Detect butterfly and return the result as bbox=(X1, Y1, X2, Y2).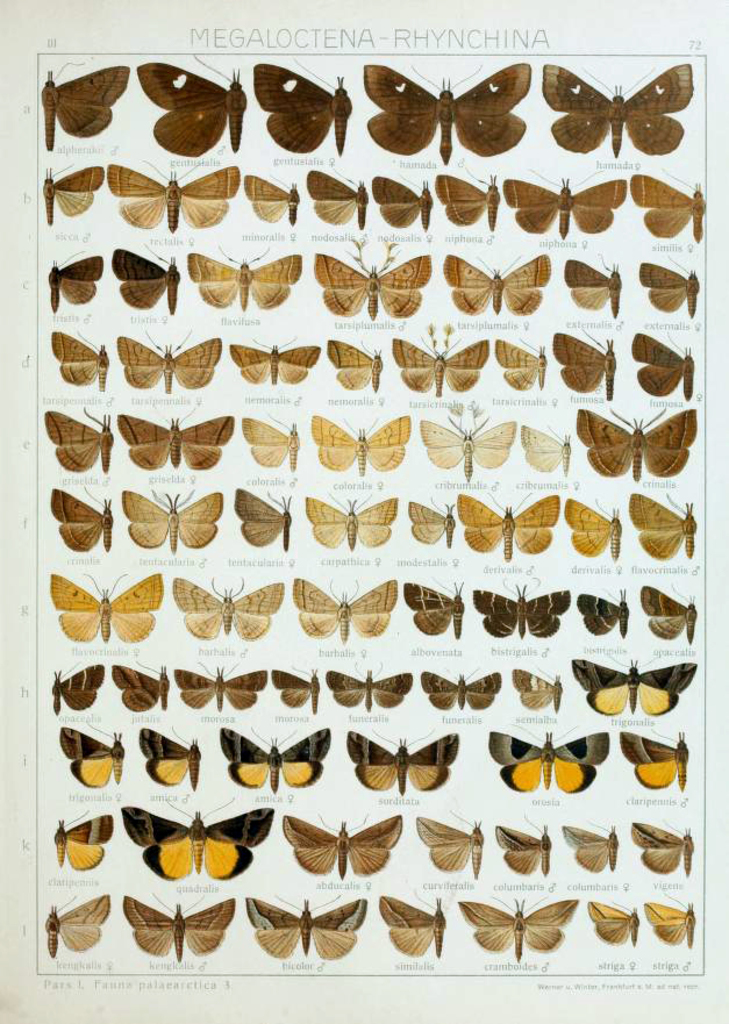
bbox=(229, 335, 316, 387).
